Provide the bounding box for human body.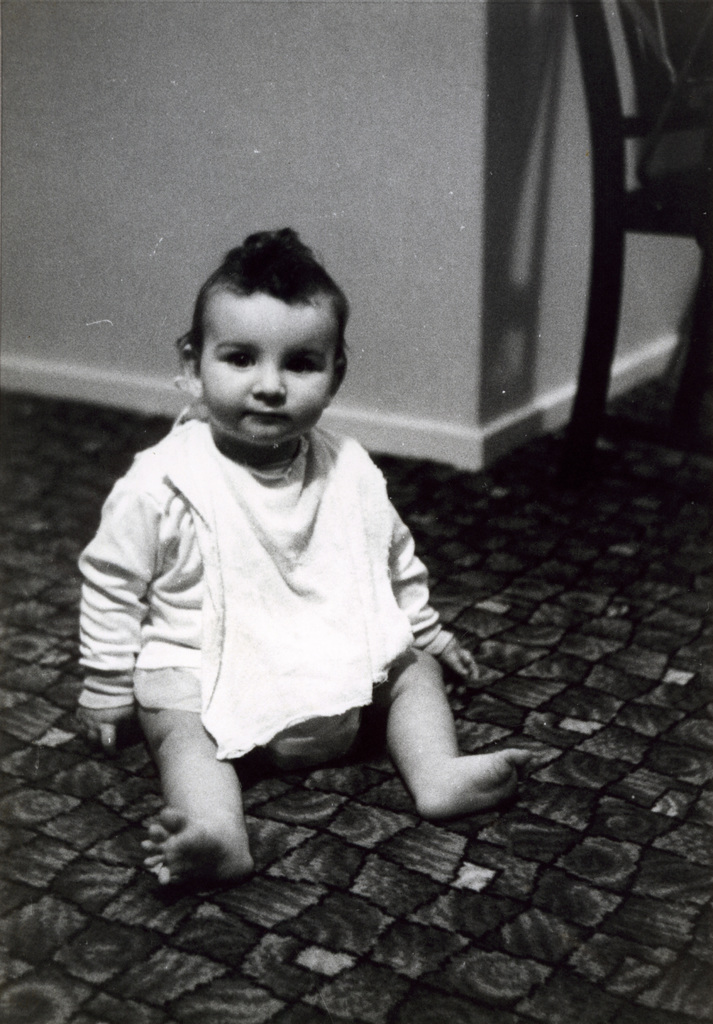
rect(71, 223, 531, 888).
